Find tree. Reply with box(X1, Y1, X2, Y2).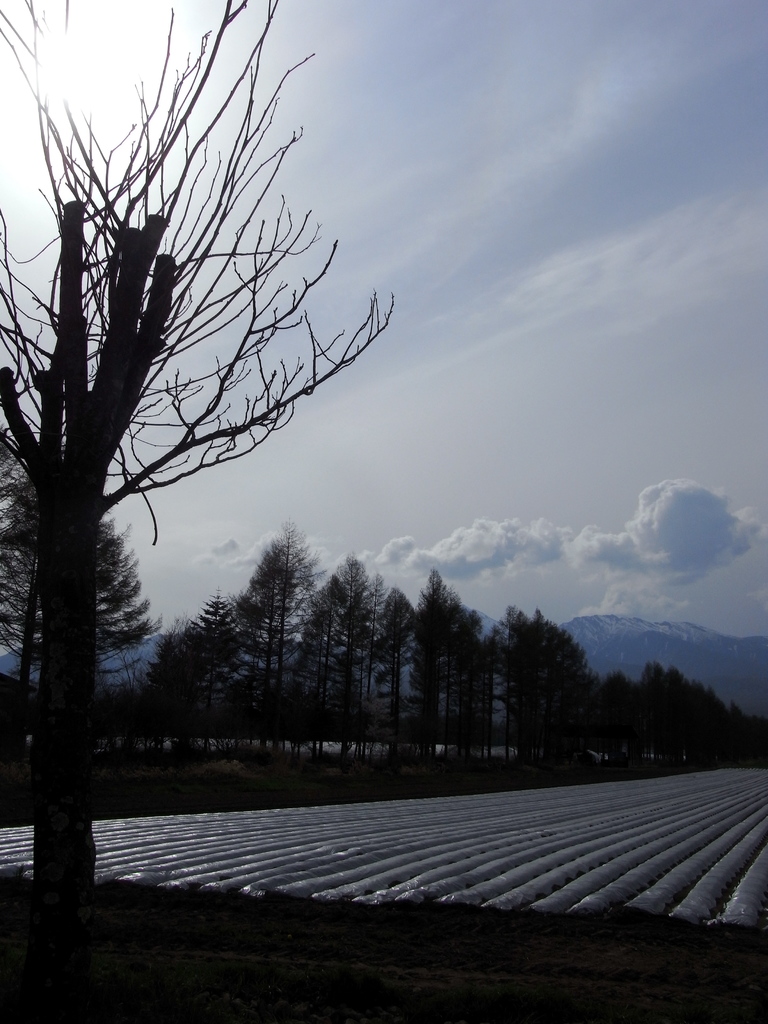
box(395, 559, 483, 755).
